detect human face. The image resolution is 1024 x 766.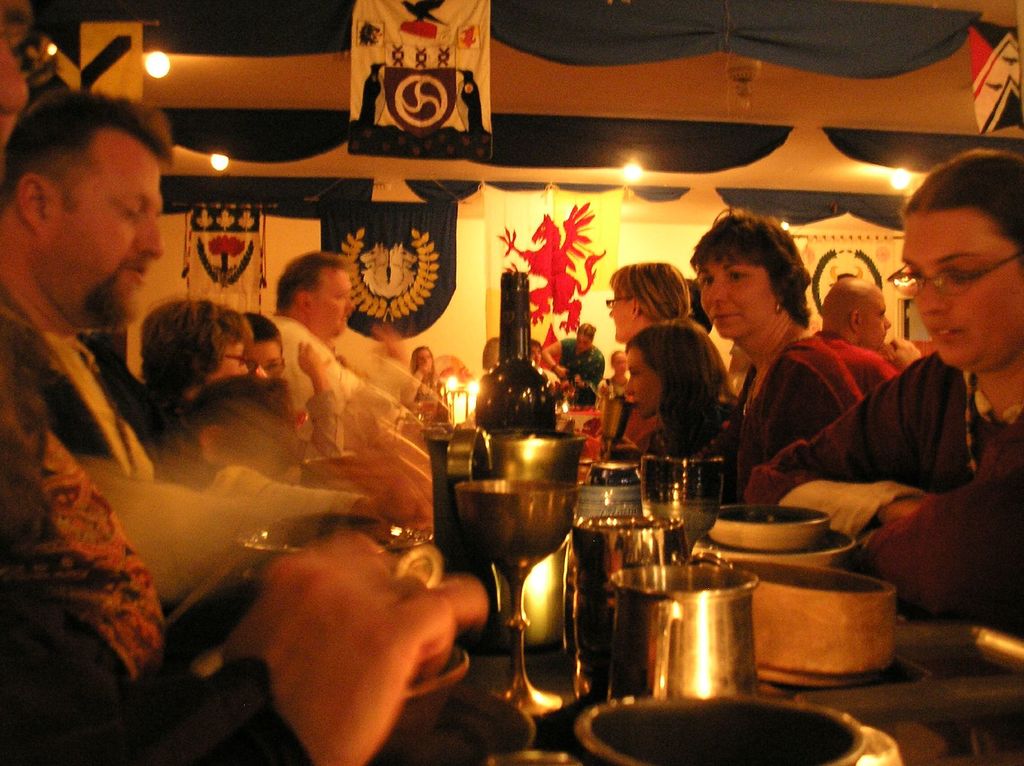
(x1=860, y1=291, x2=890, y2=349).
